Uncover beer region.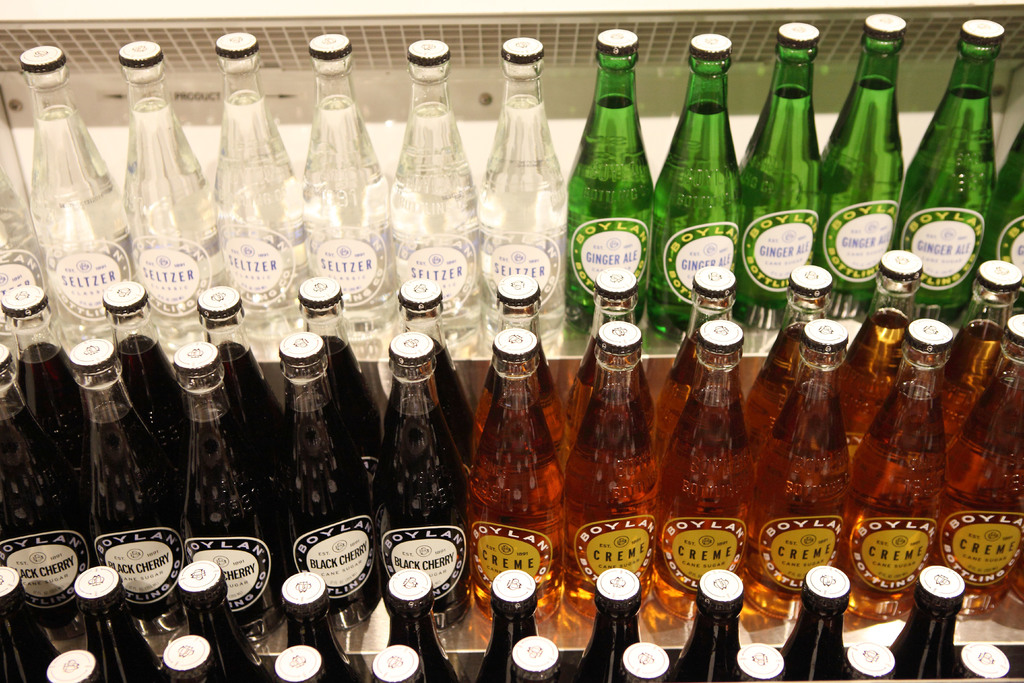
Uncovered: [584, 564, 657, 682].
